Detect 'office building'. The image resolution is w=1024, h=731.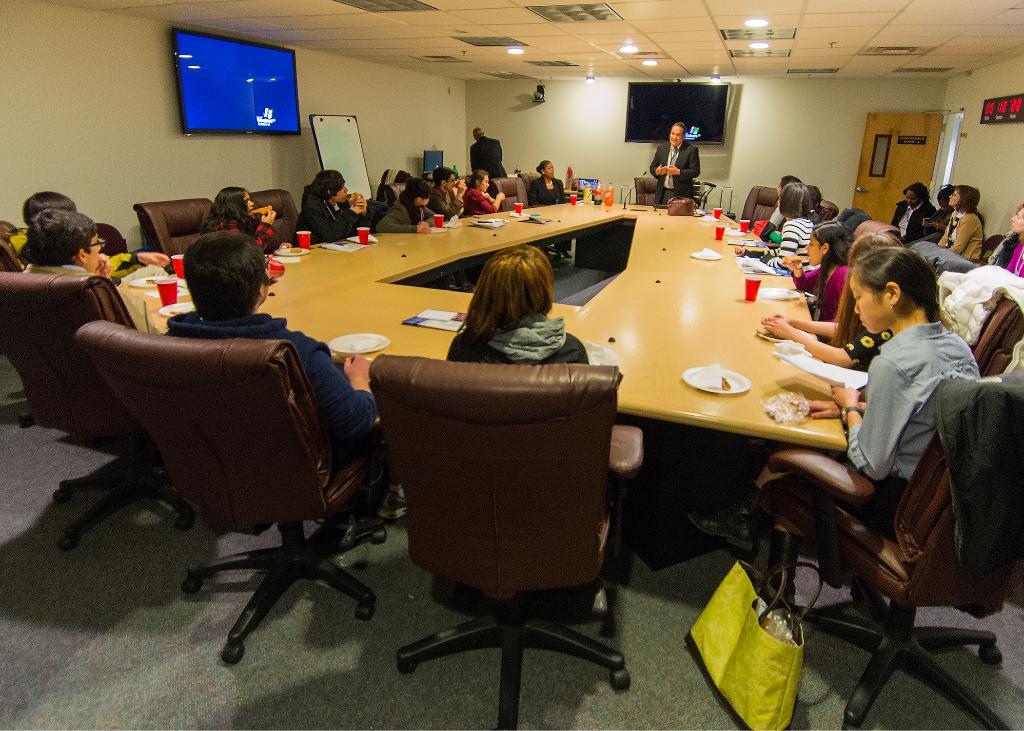
x1=41 y1=0 x2=931 y2=702.
